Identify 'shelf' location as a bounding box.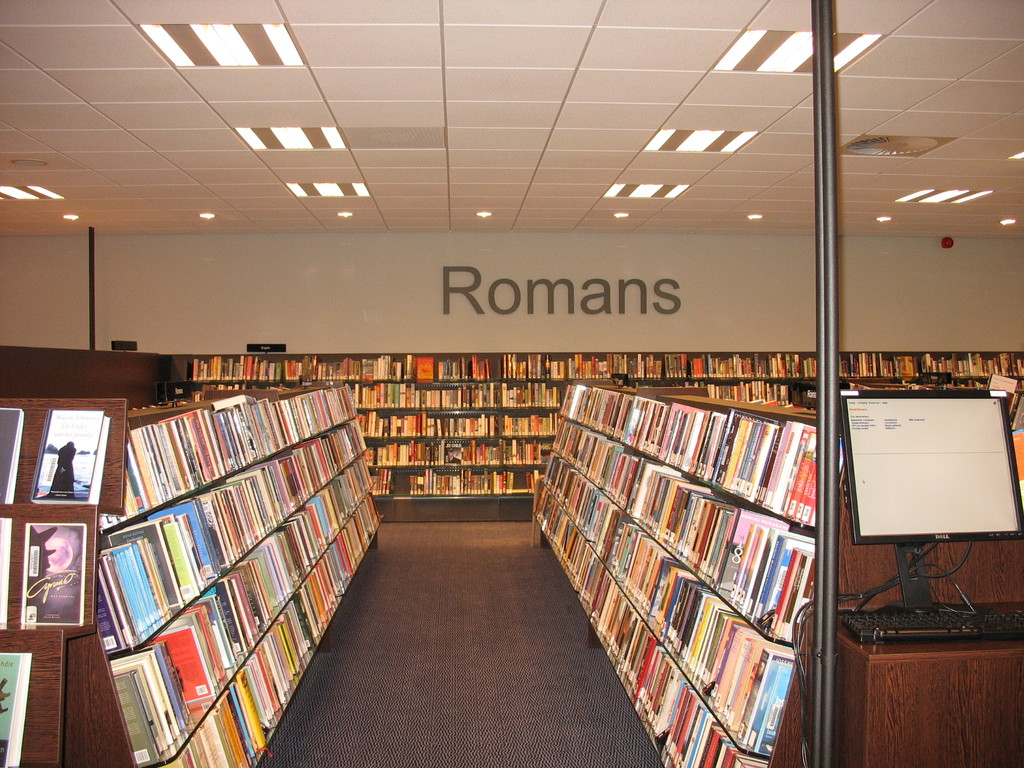
pyautogui.locateOnScreen(298, 494, 396, 647).
